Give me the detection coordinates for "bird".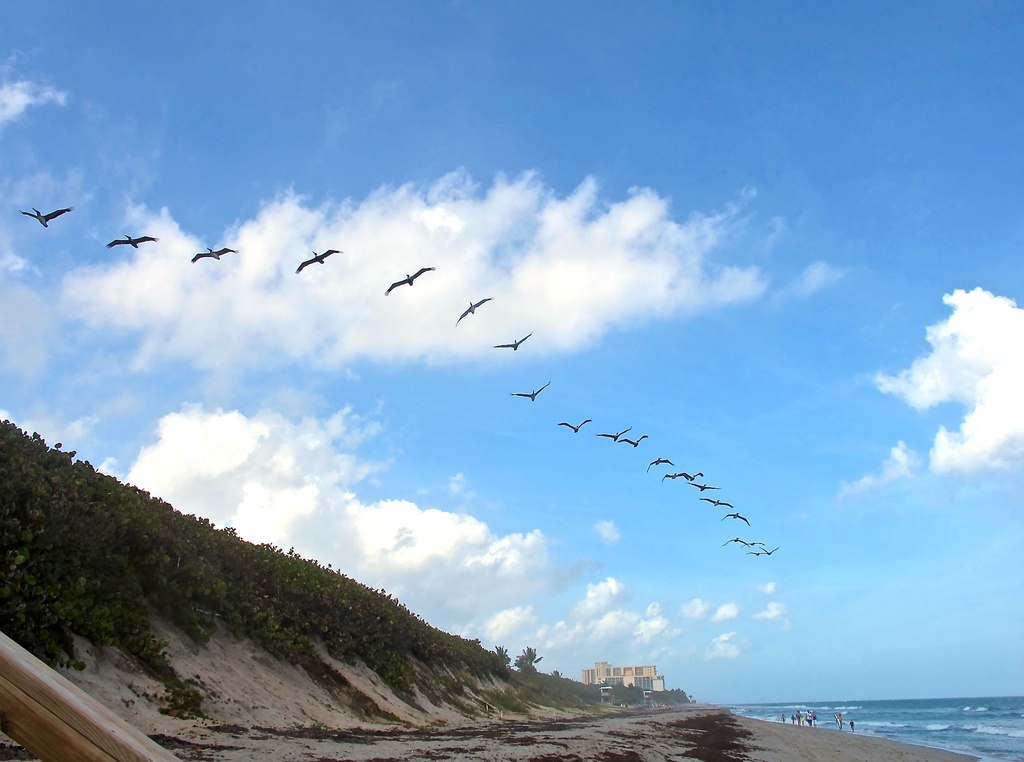
<box>18,201,72,230</box>.
